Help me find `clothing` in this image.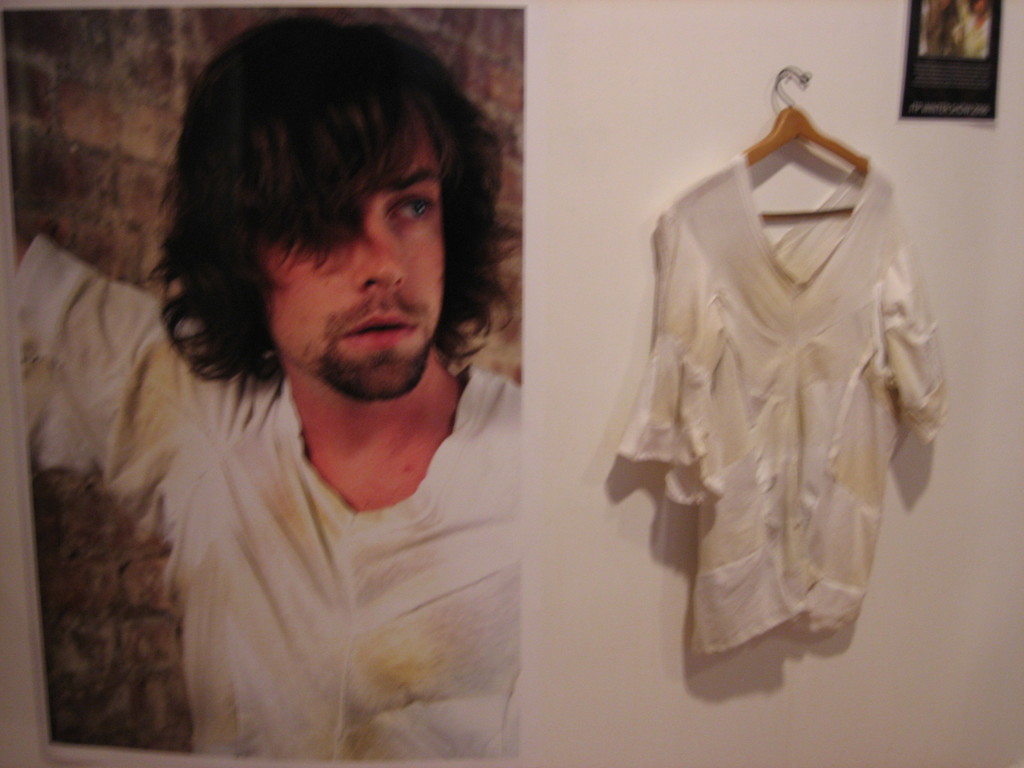
Found it: bbox(627, 107, 954, 652).
